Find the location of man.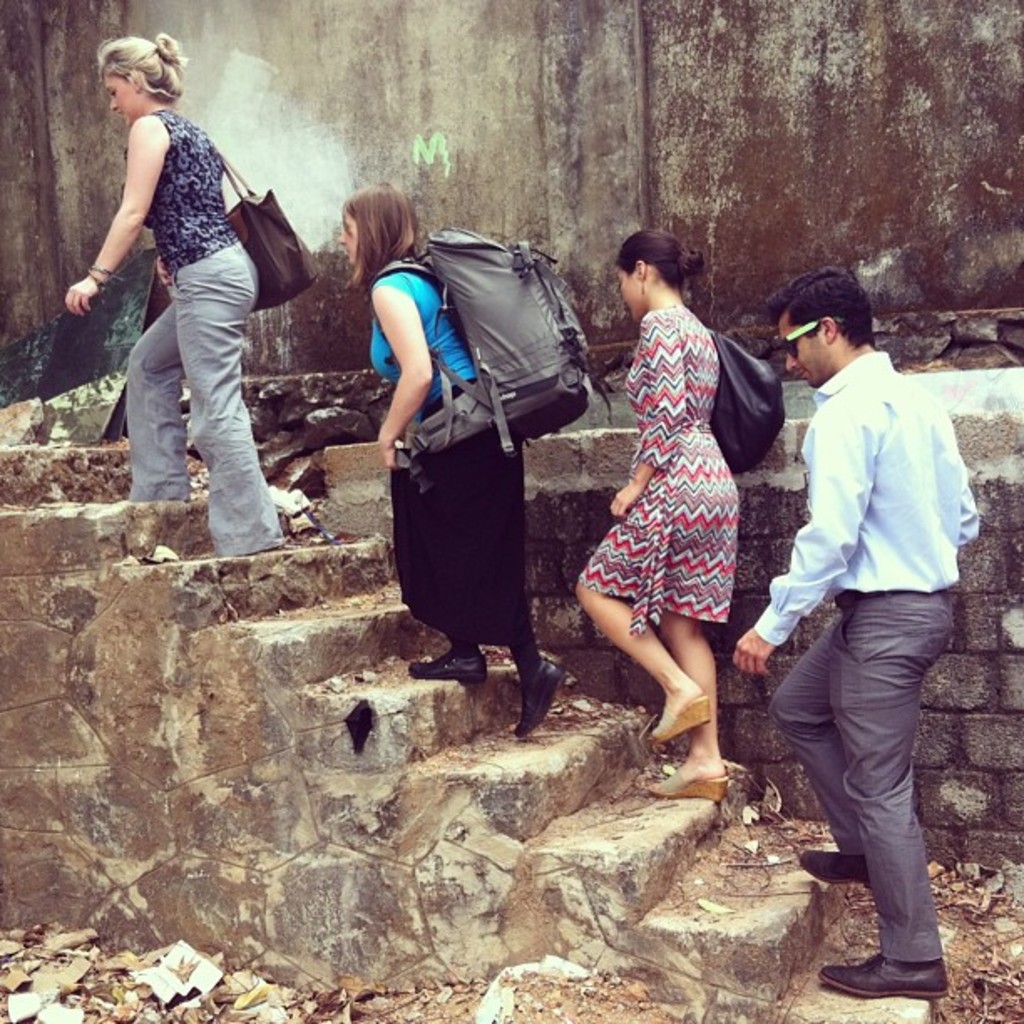
Location: [left=745, top=246, right=994, bottom=987].
